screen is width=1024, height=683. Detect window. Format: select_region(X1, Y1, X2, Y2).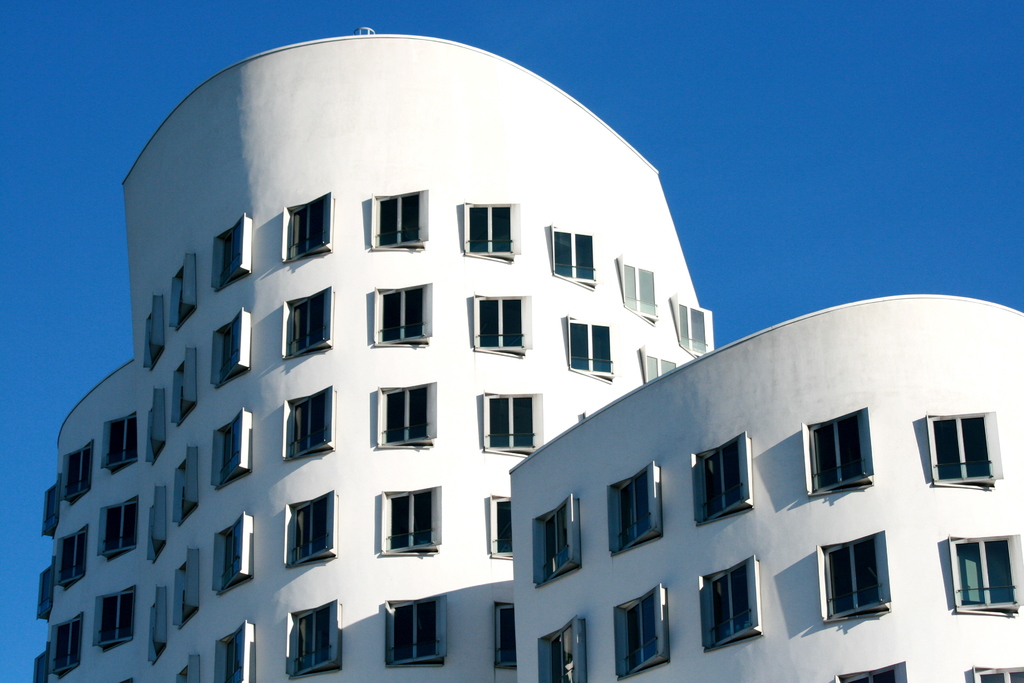
select_region(367, 185, 430, 248).
